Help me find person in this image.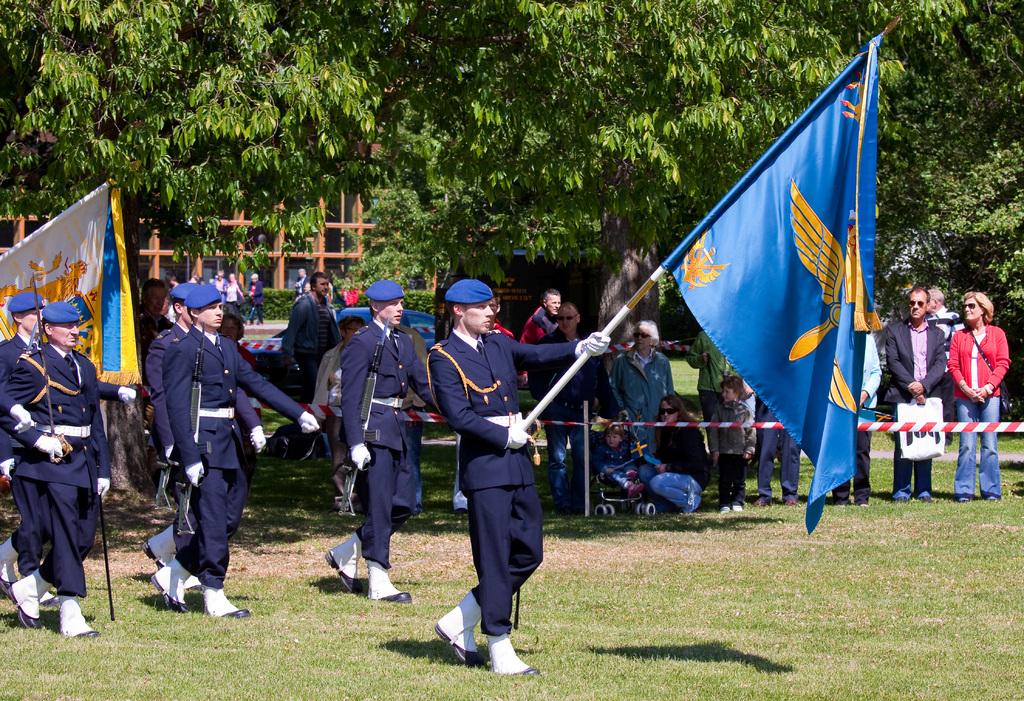
Found it: BBox(628, 400, 707, 504).
